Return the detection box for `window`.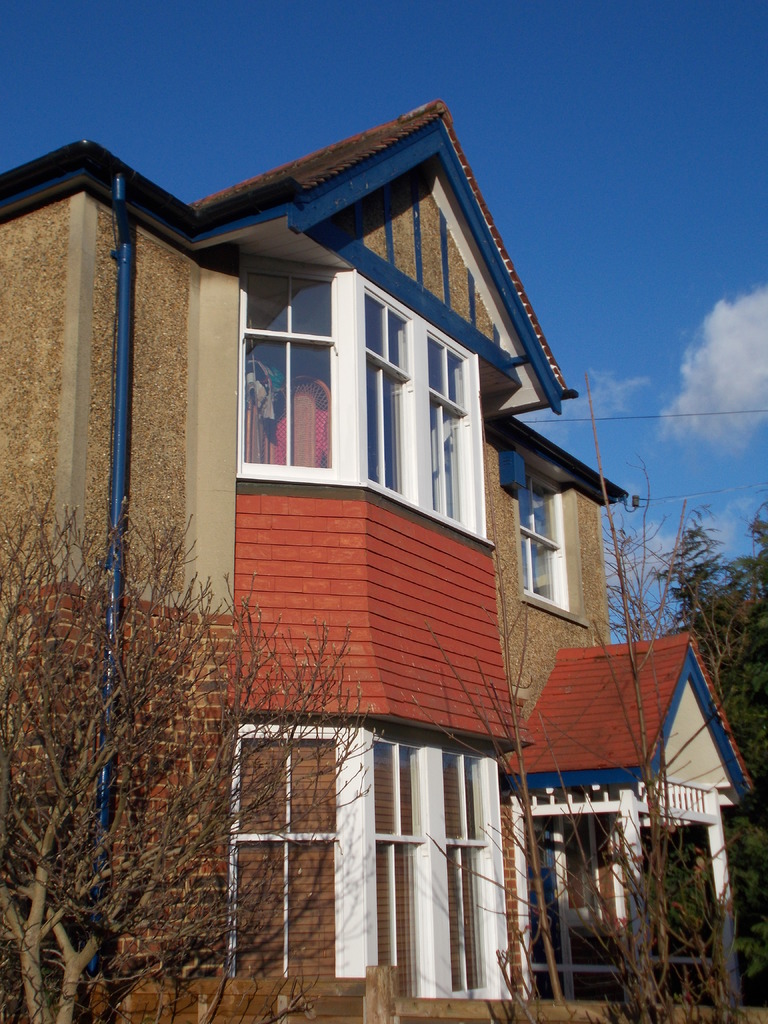
(196,721,343,980).
